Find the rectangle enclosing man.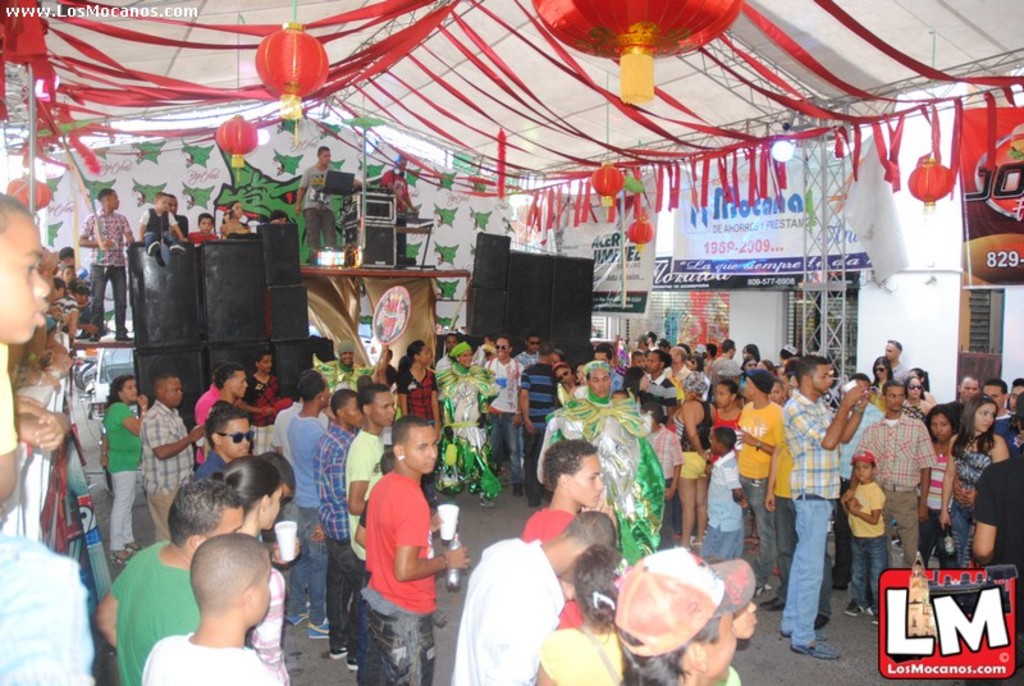
bbox=[521, 340, 562, 506].
